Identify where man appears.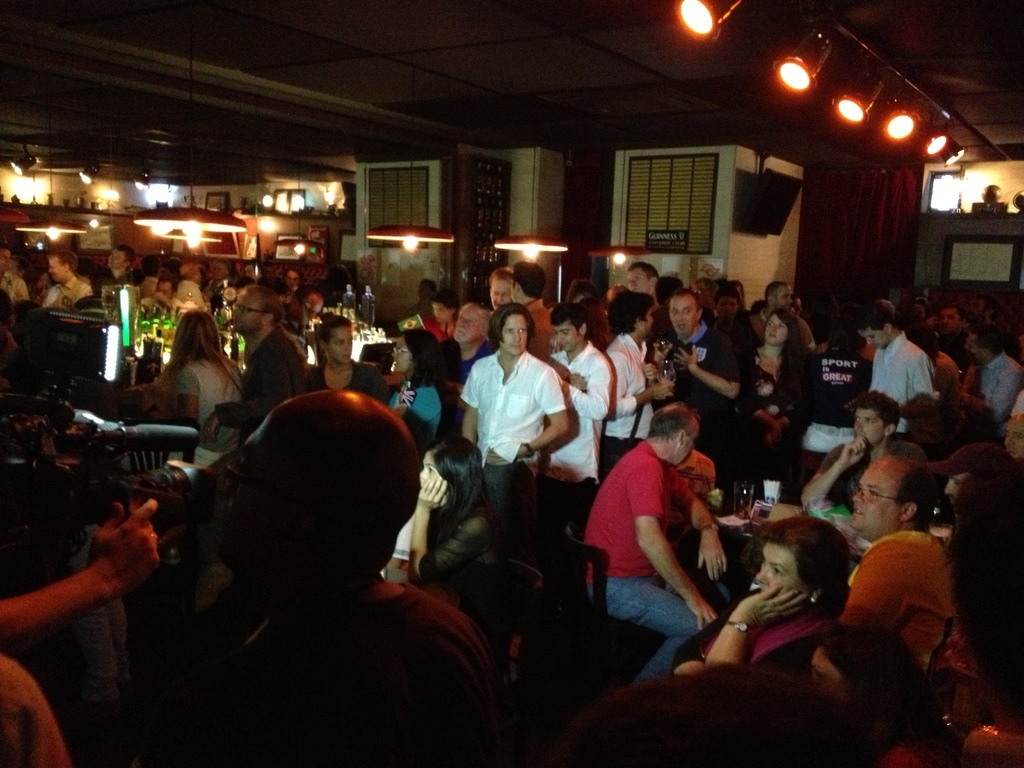
Appears at 961,318,1023,437.
